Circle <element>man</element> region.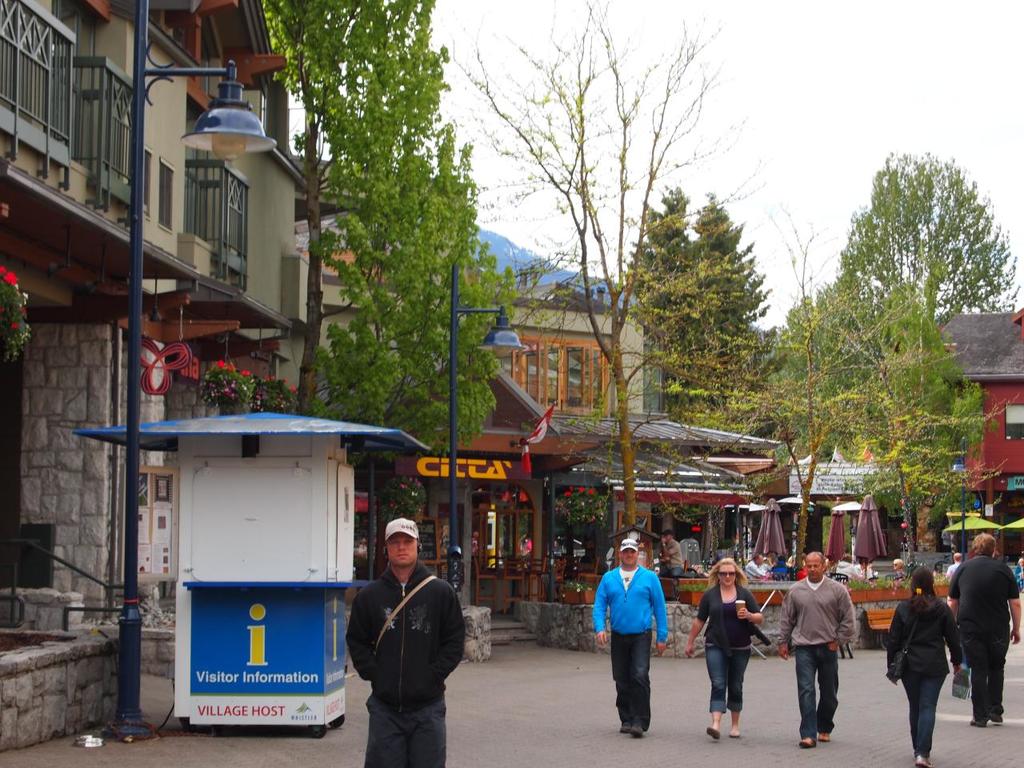
Region: x1=947 y1=532 x2=1022 y2=722.
